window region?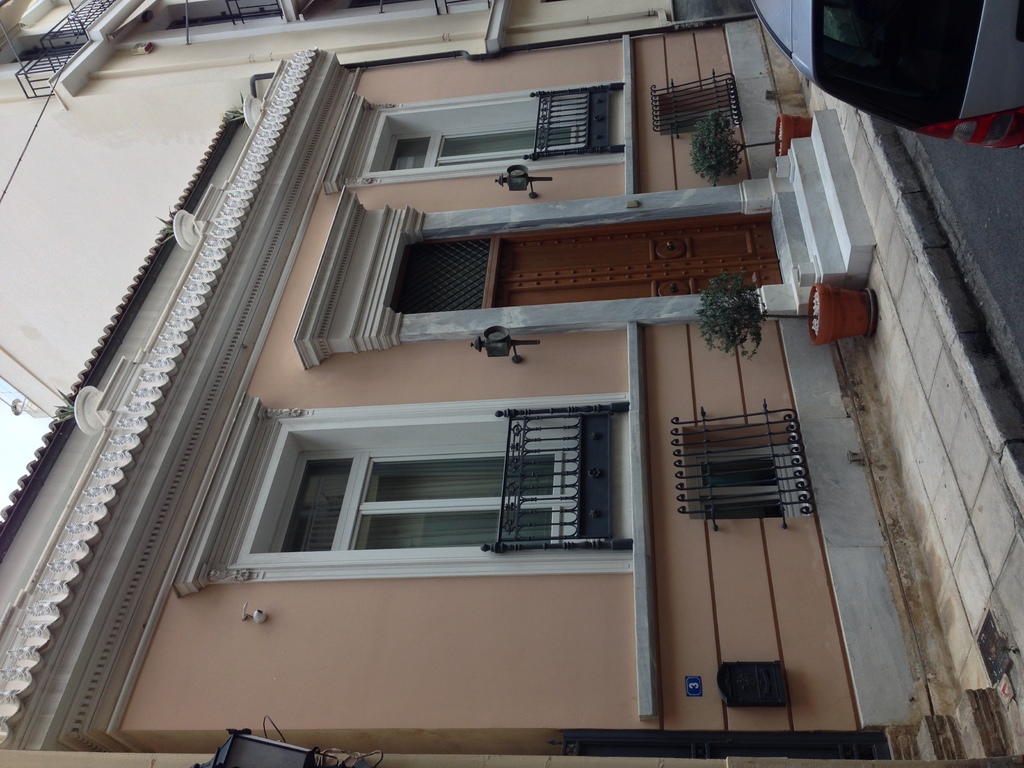
324 73 630 196
